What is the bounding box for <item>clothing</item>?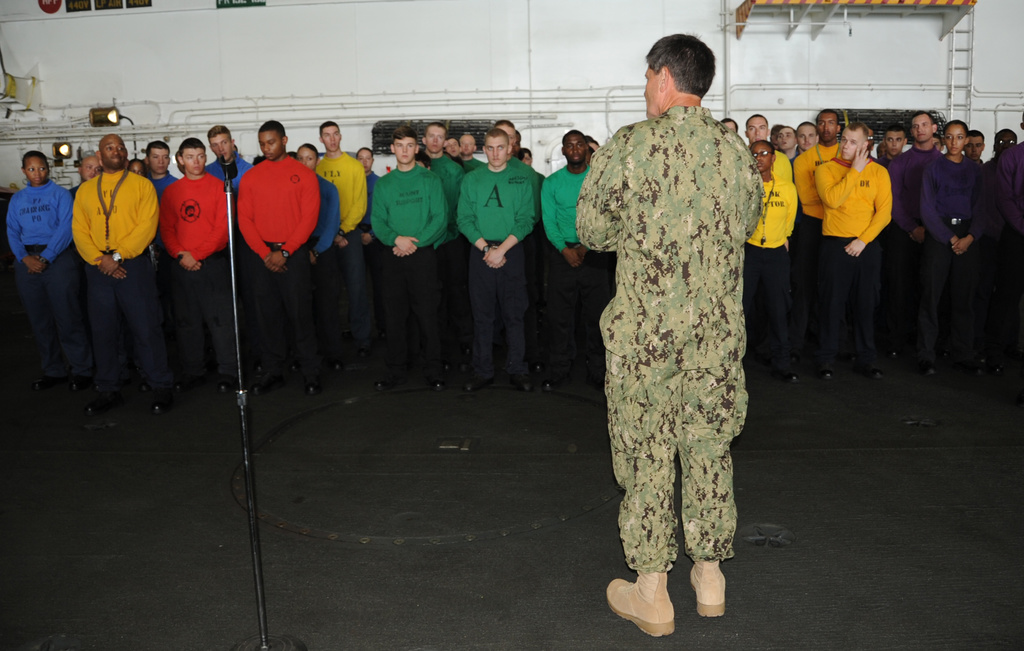
crop(375, 168, 447, 248).
